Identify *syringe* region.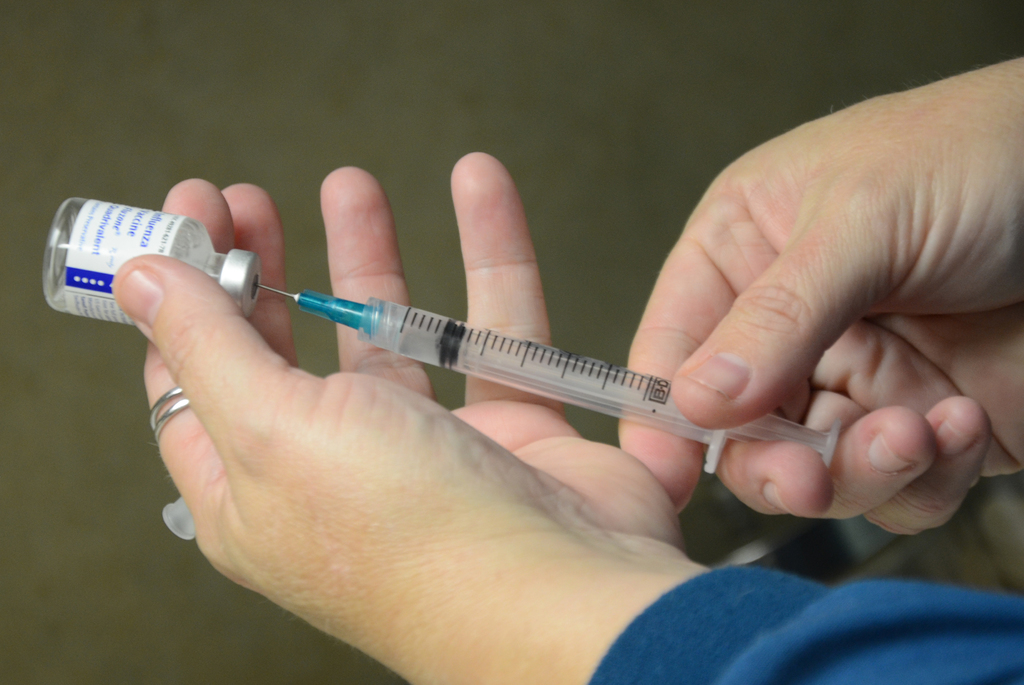
Region: bbox=[261, 287, 847, 476].
